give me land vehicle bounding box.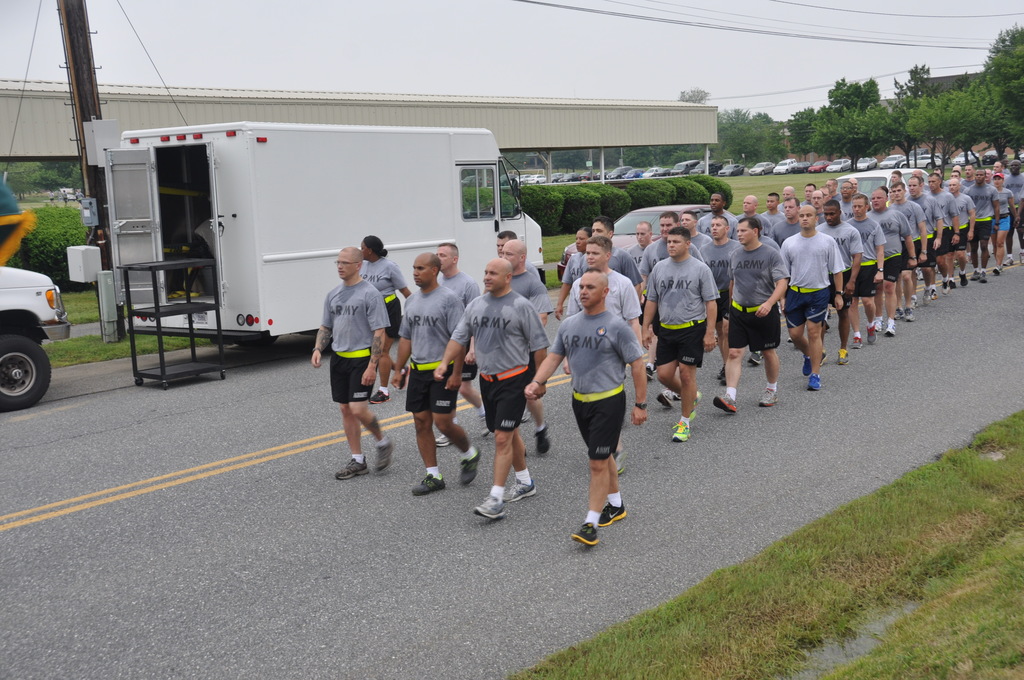
l=653, t=166, r=672, b=178.
